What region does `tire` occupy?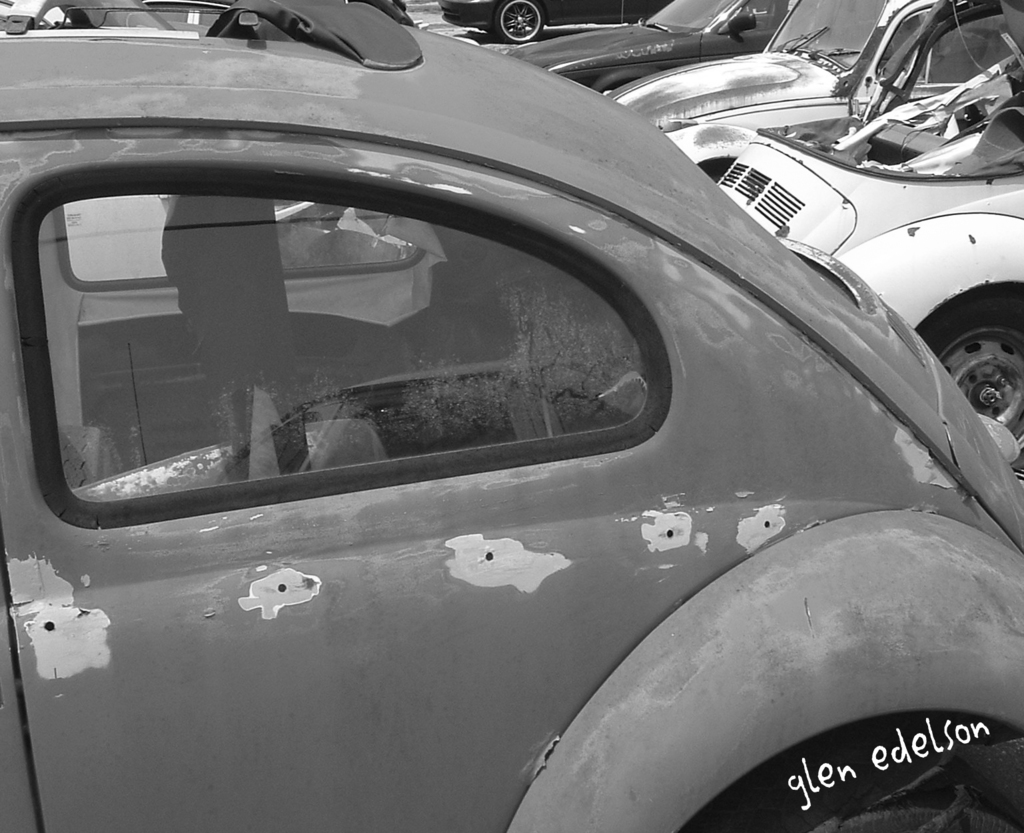
801 808 1020 832.
